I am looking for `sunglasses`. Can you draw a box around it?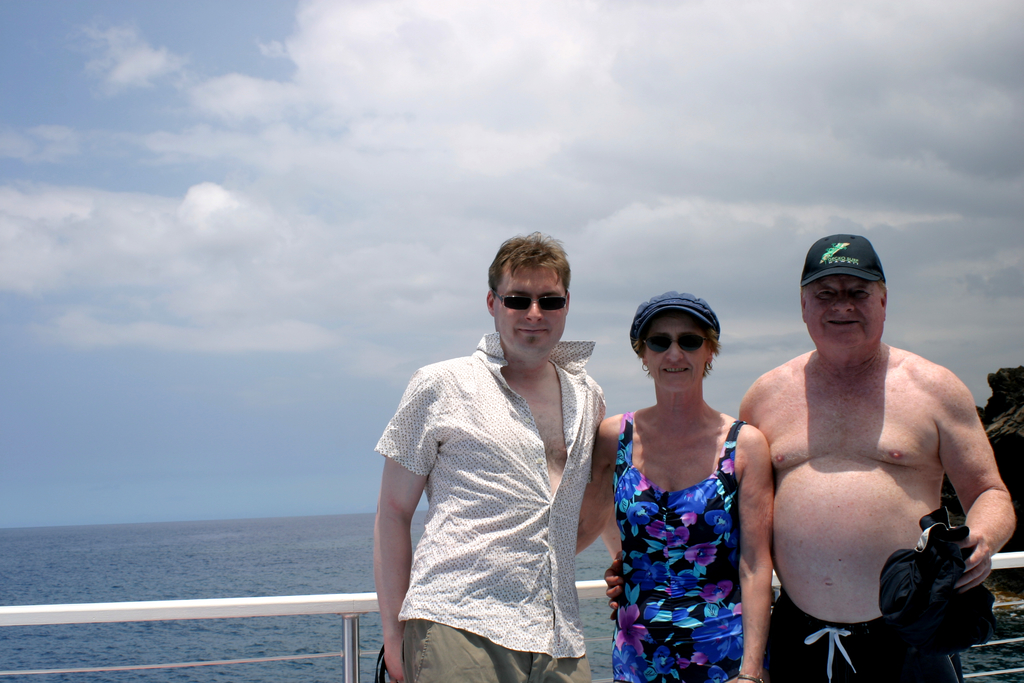
Sure, the bounding box is BBox(493, 289, 564, 308).
